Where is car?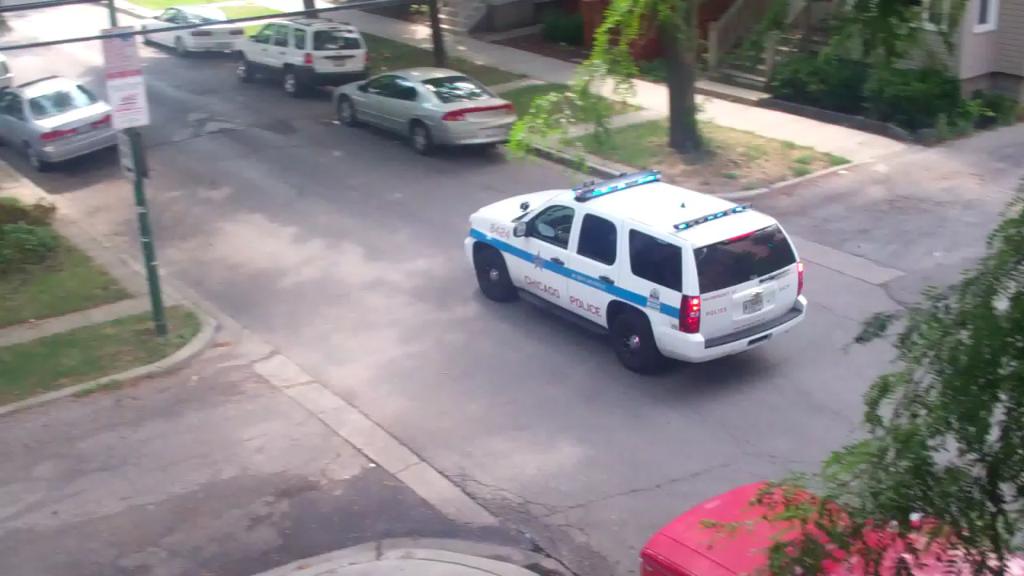
{"left": 330, "top": 66, "right": 521, "bottom": 157}.
